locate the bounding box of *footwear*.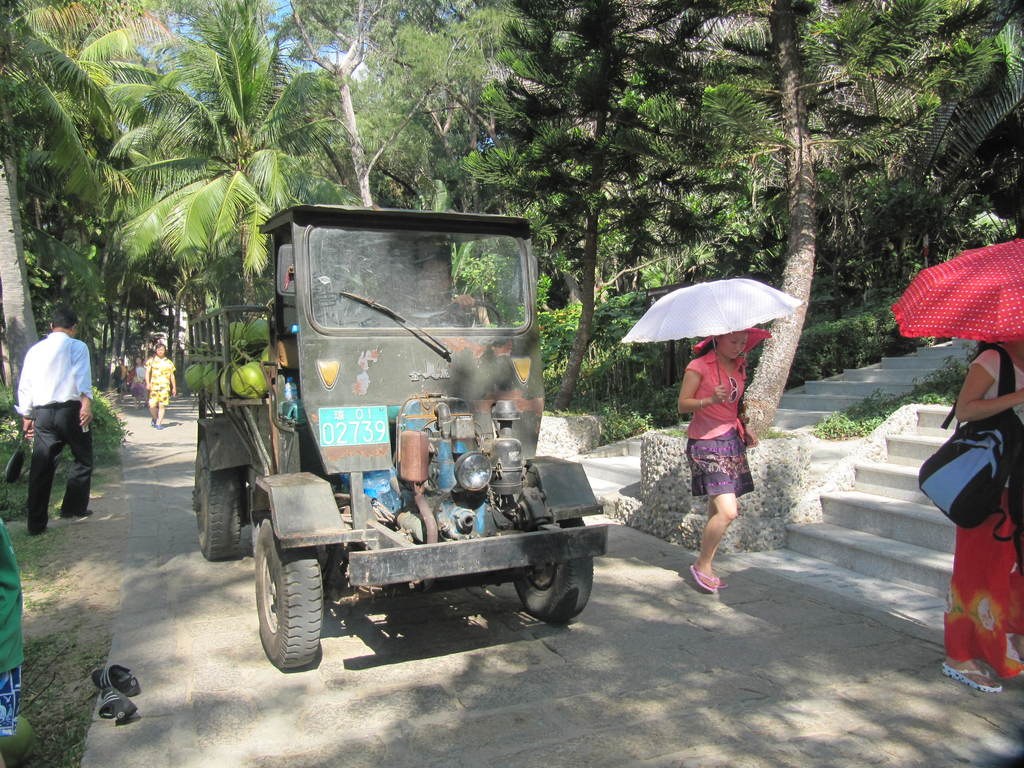
Bounding box: {"x1": 92, "y1": 664, "x2": 143, "y2": 696}.
